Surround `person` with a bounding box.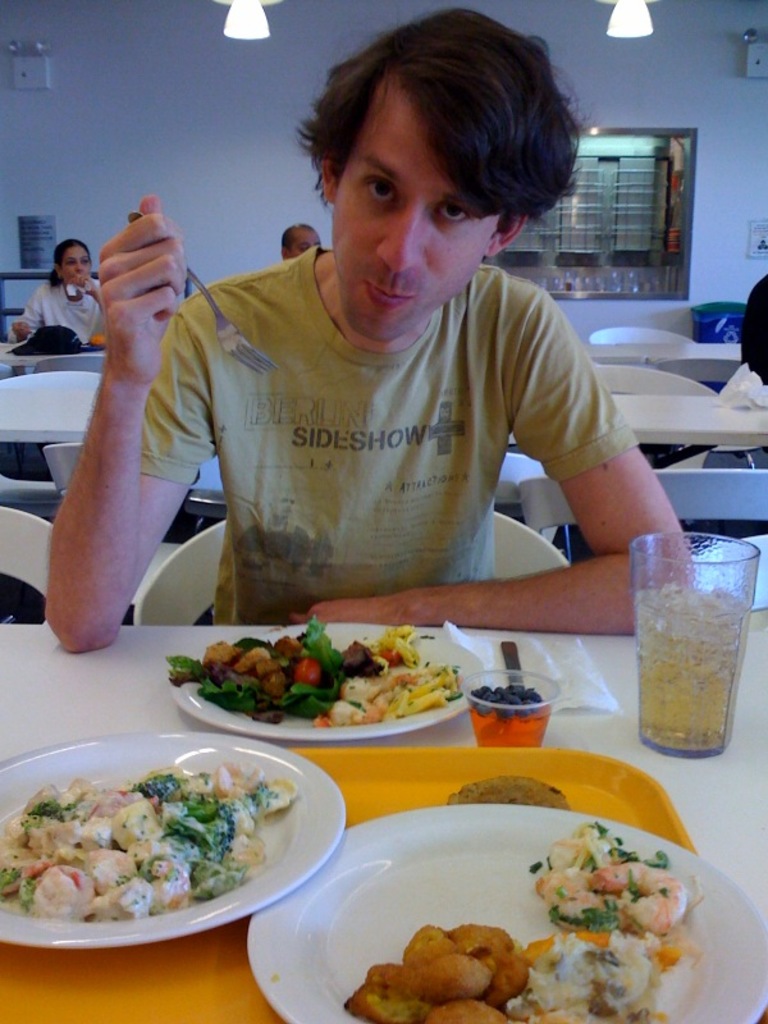
[x1=6, y1=237, x2=108, y2=349].
